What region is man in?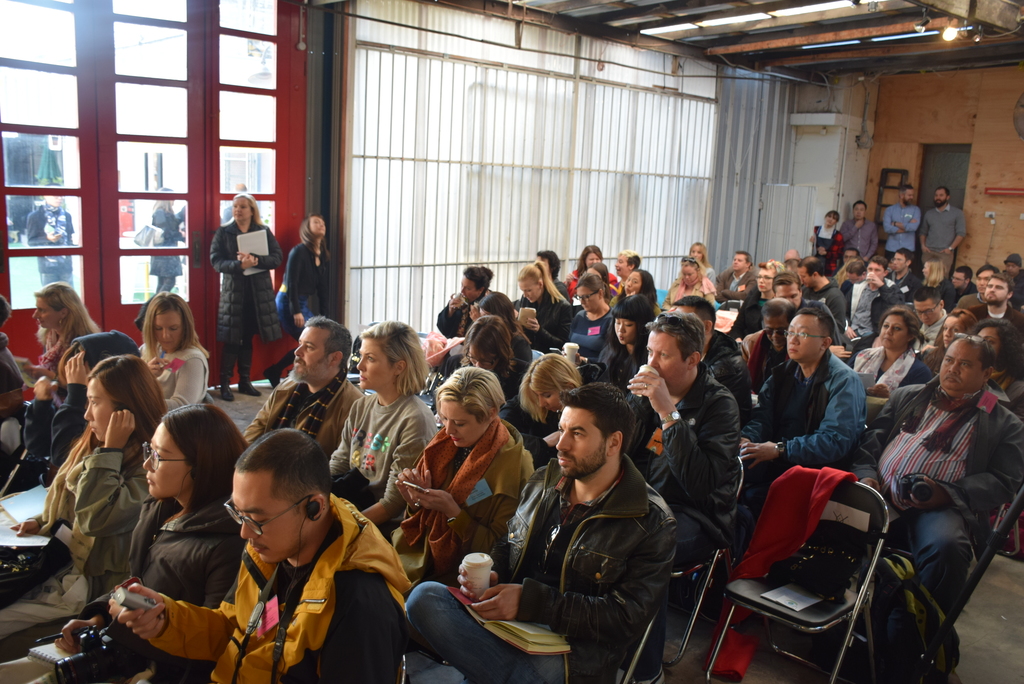
<box>798,255,852,333</box>.
